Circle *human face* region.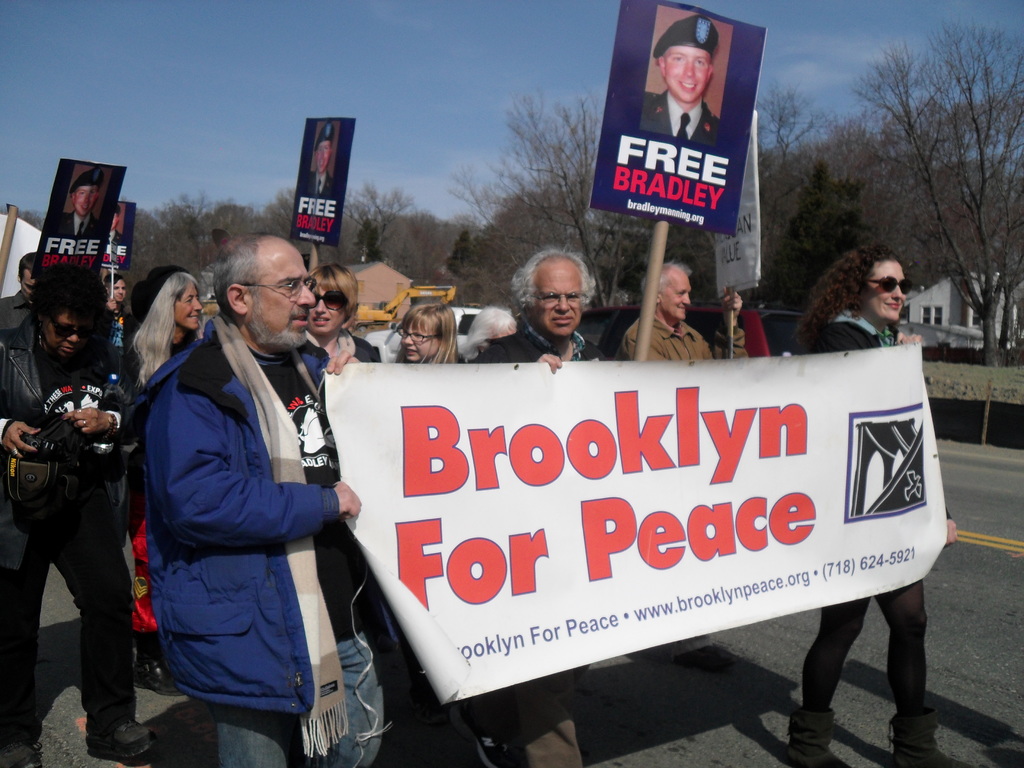
Region: <bbox>19, 266, 38, 300</bbox>.
